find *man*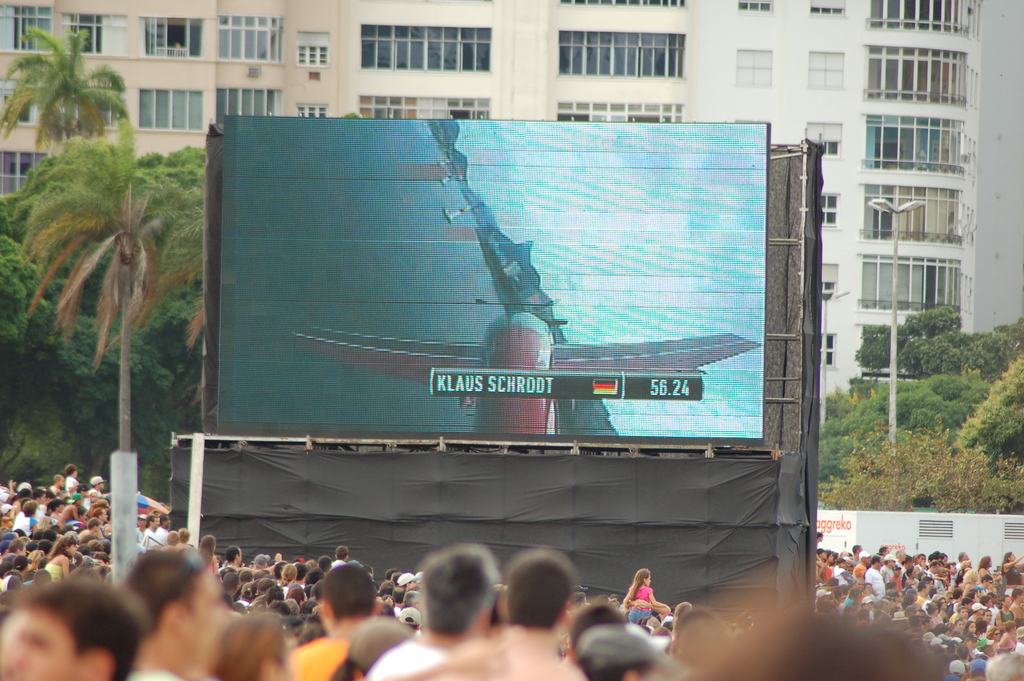
<bbox>87, 472, 107, 509</bbox>
